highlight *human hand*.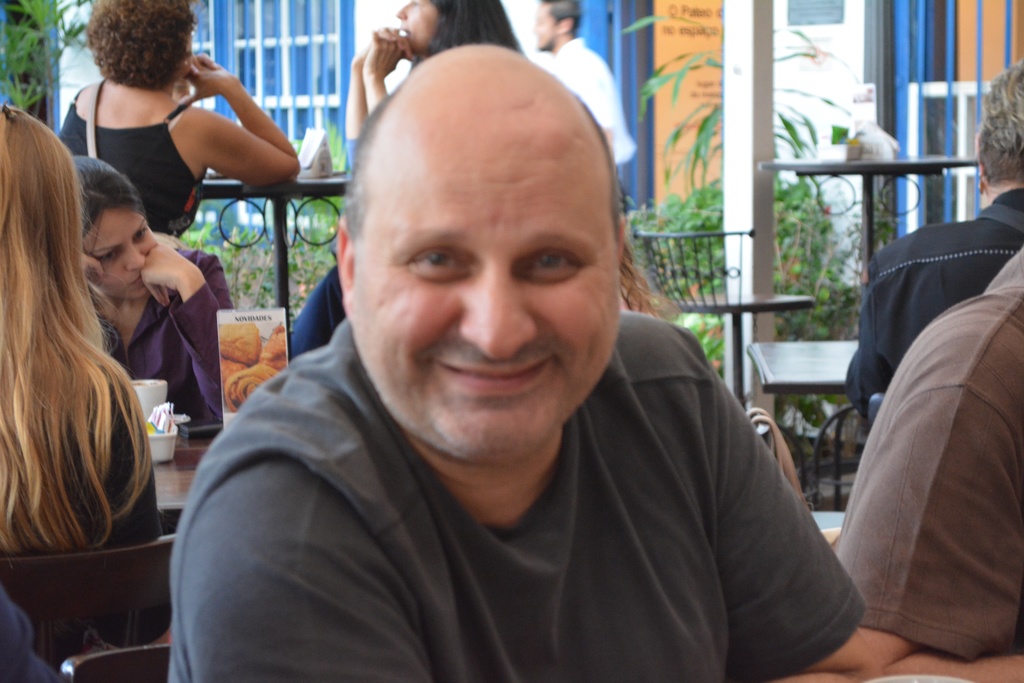
Highlighted region: {"x1": 81, "y1": 252, "x2": 104, "y2": 286}.
